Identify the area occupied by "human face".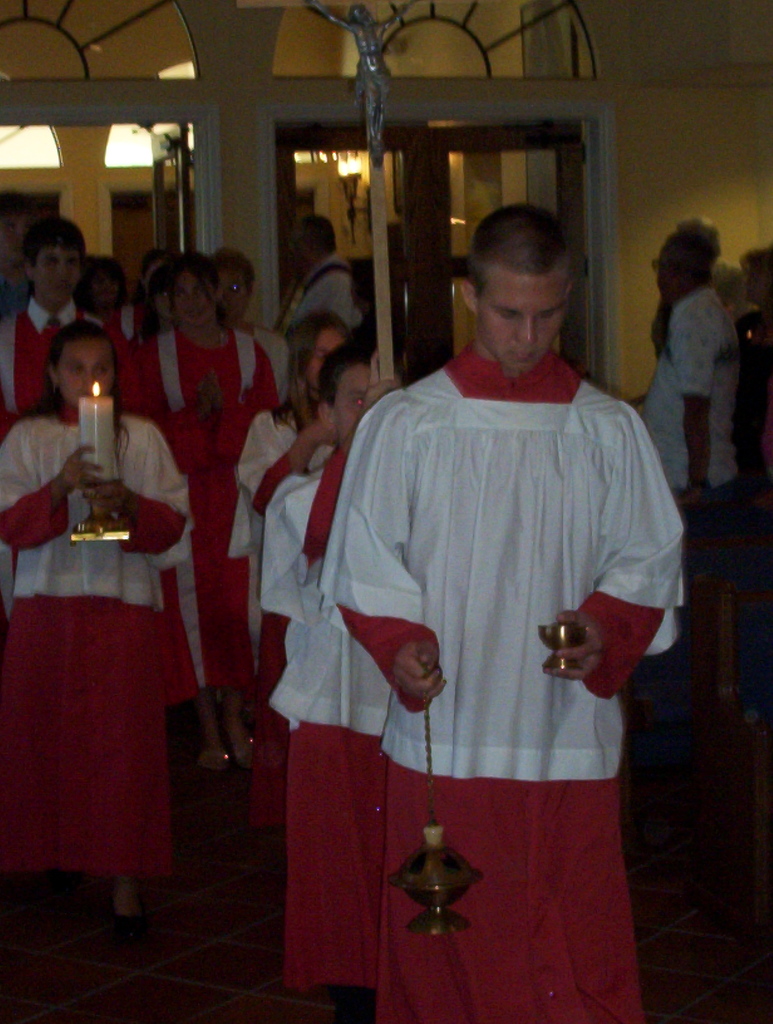
Area: bbox=[308, 329, 345, 385].
